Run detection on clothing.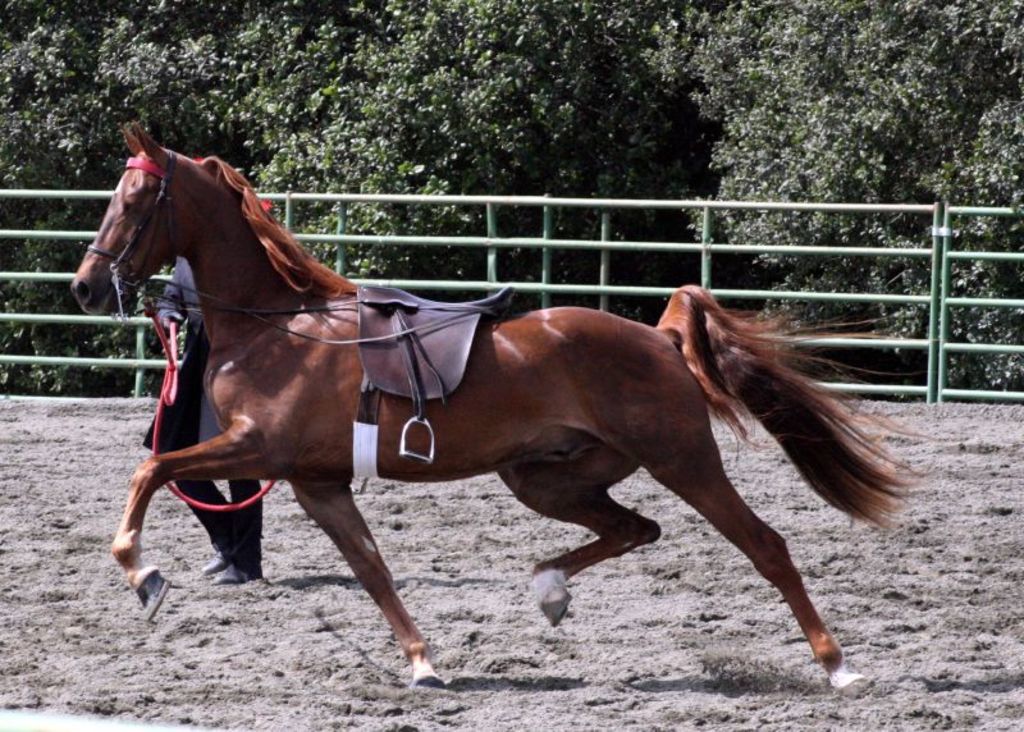
Result: x1=138, y1=259, x2=260, y2=581.
